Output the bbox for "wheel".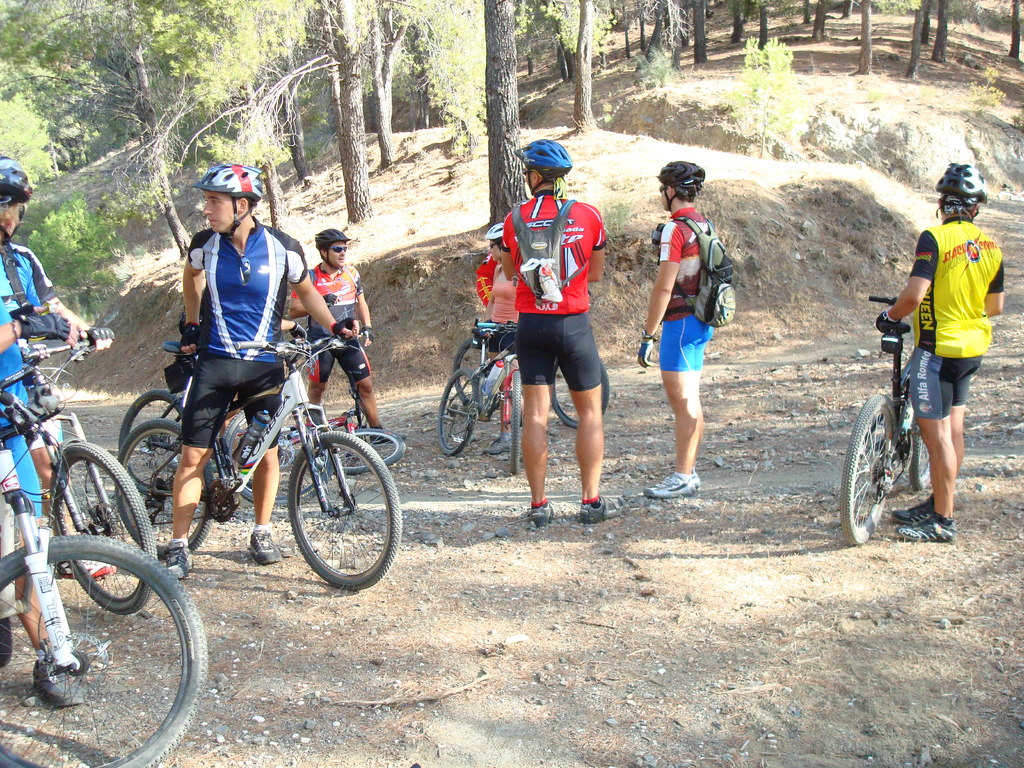
locate(903, 417, 934, 488).
